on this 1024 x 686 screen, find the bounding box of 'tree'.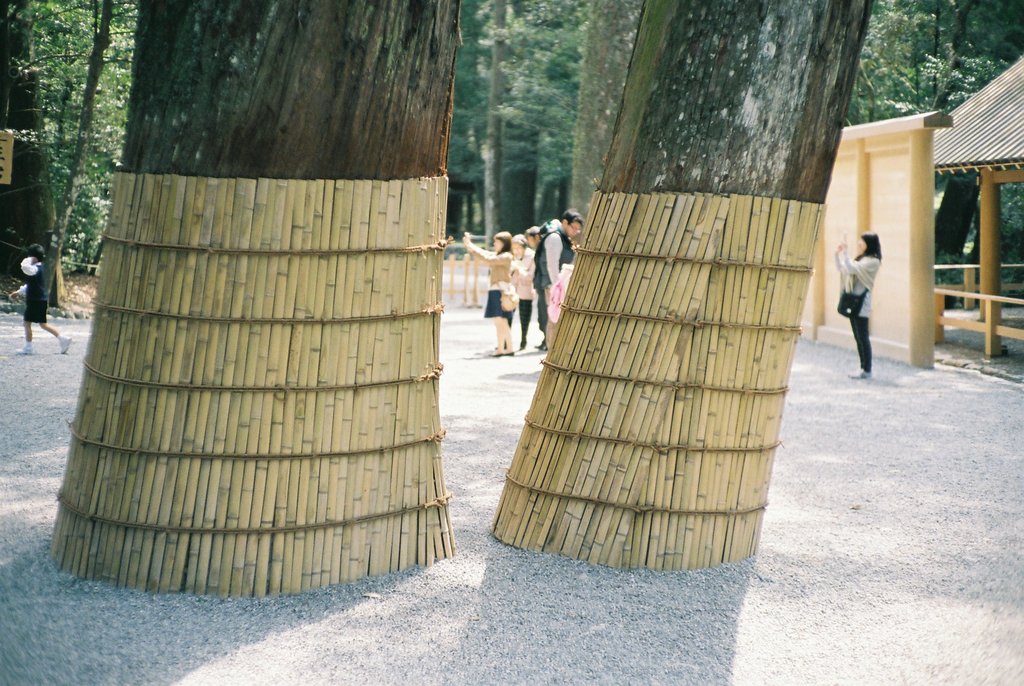
Bounding box: detection(0, 6, 141, 313).
